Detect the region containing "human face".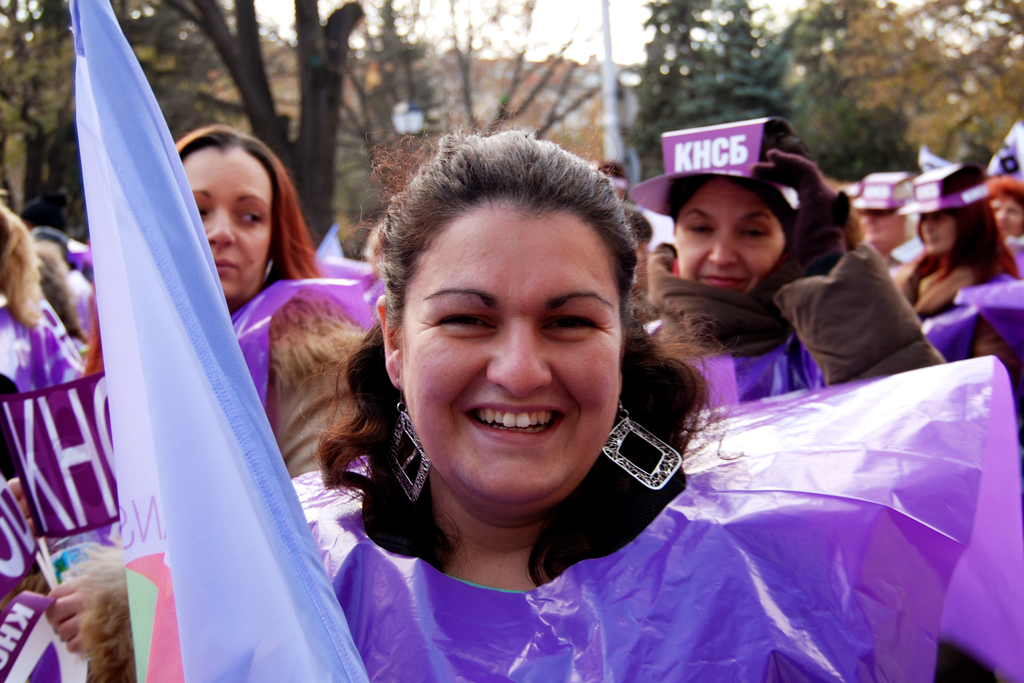
bbox=[177, 145, 270, 309].
